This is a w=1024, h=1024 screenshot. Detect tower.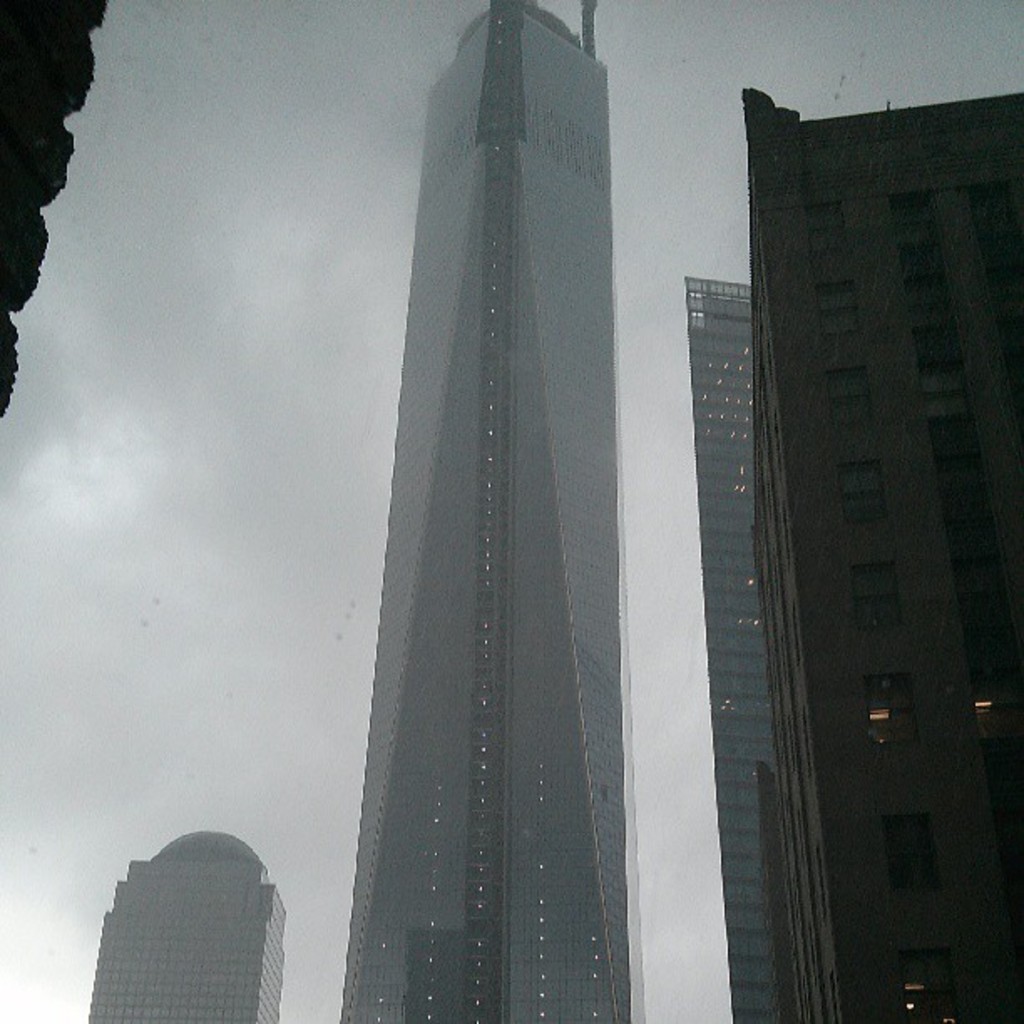
box(341, 0, 631, 1022).
